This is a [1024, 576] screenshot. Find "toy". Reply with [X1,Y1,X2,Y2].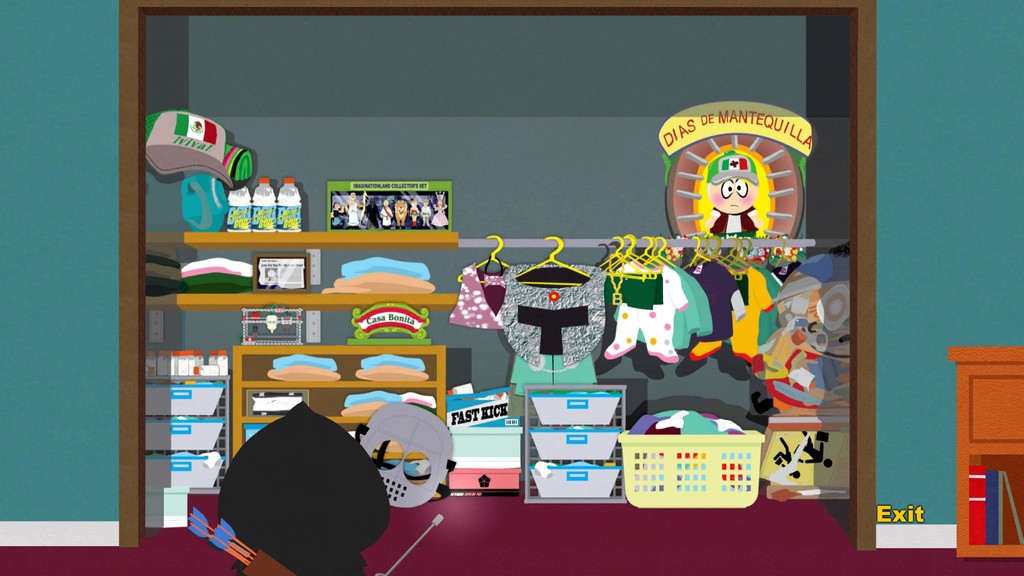
[379,199,394,228].
